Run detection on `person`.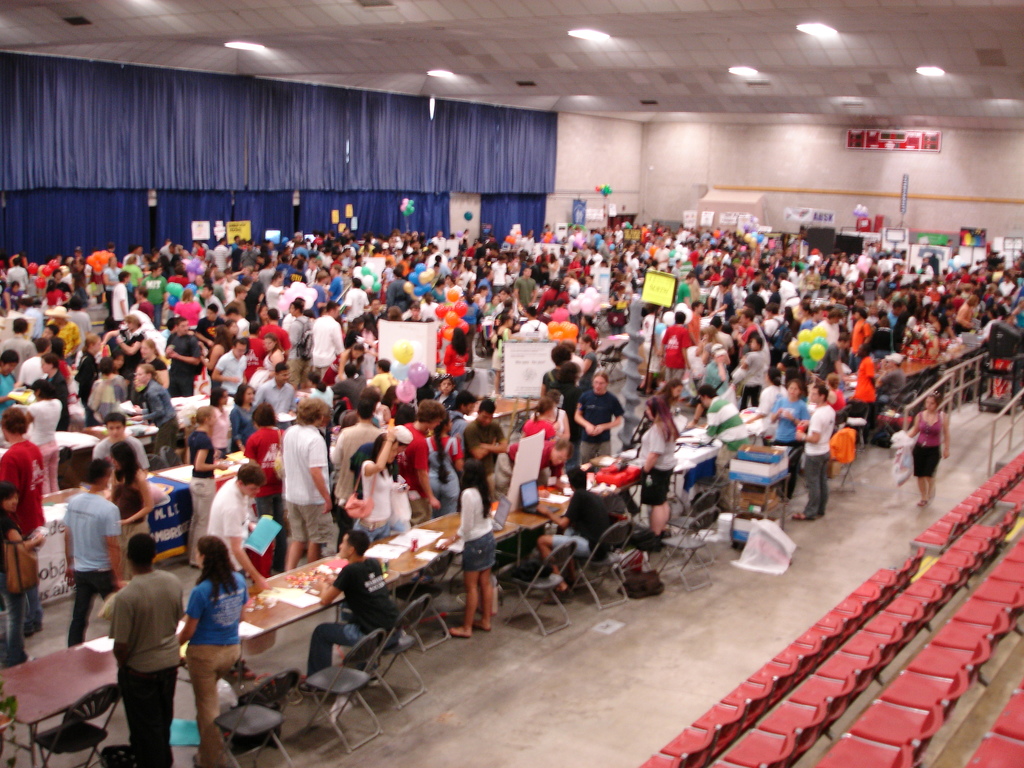
Result: <region>581, 333, 600, 374</region>.
